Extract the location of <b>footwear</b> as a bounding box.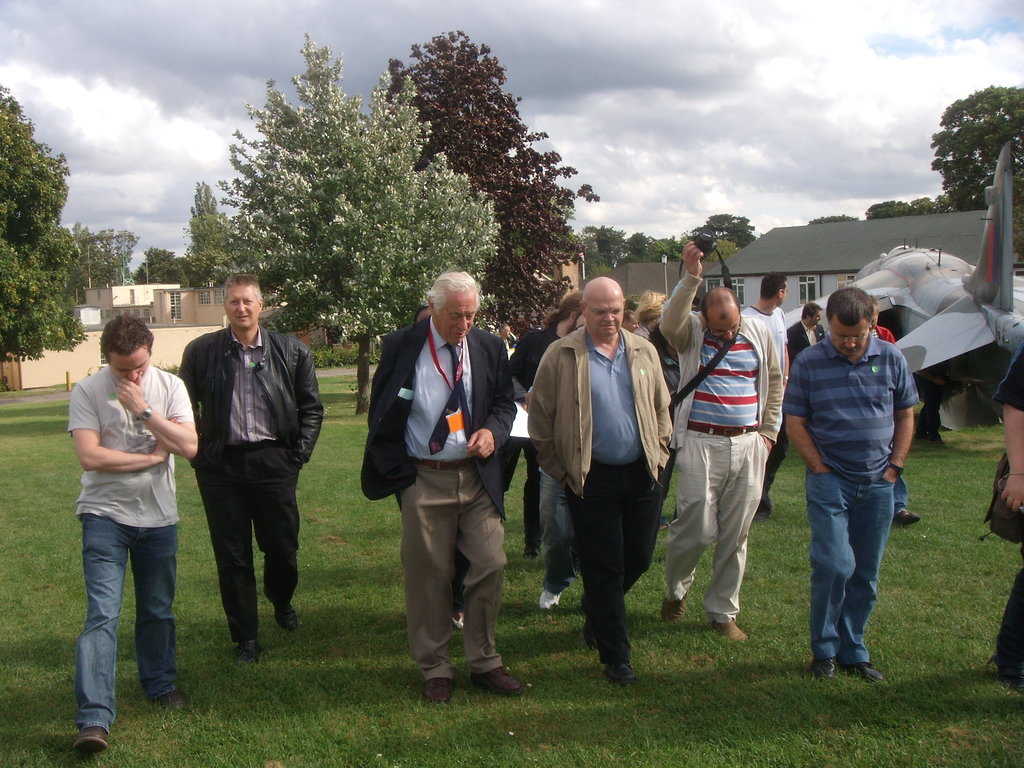
[left=888, top=508, right=918, bottom=529].
